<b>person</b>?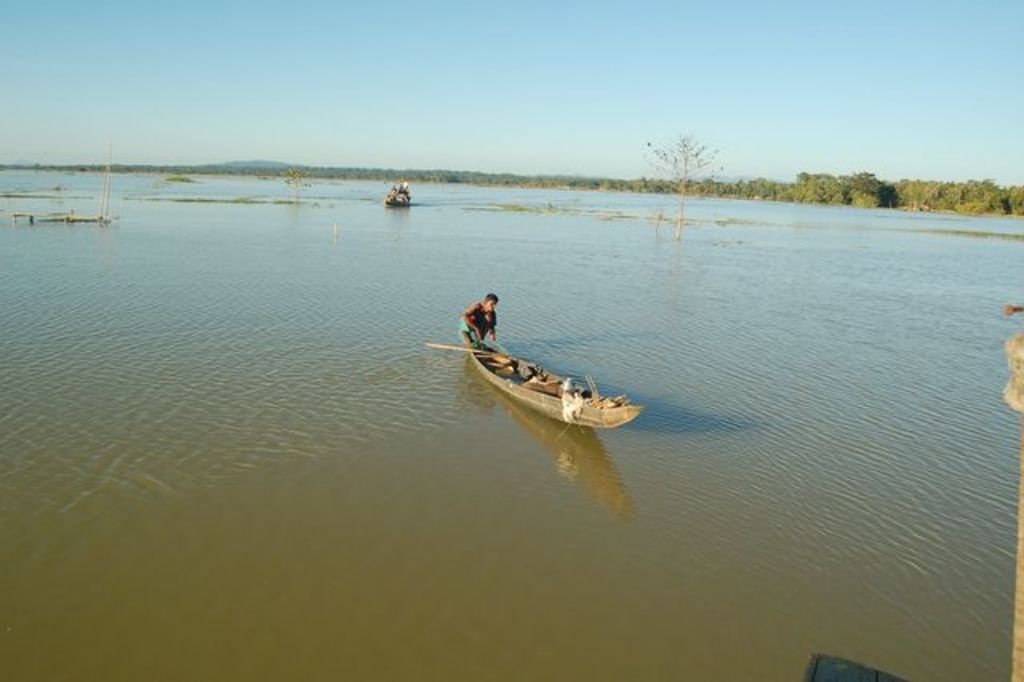
bbox=[453, 291, 506, 352]
